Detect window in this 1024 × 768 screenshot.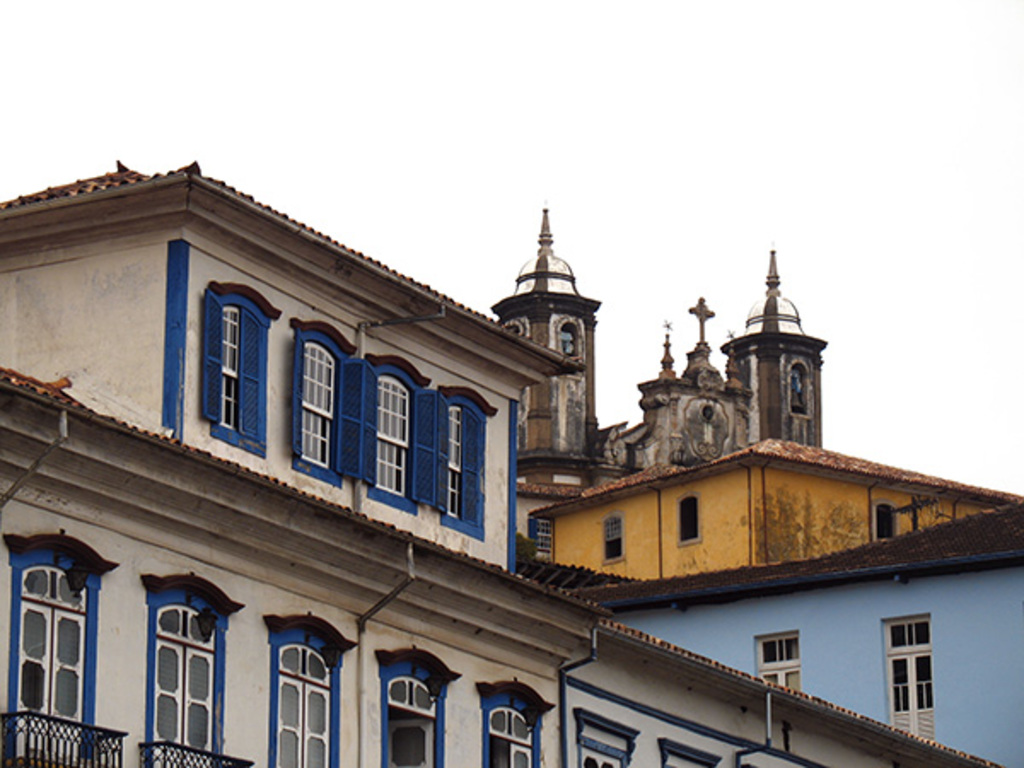
Detection: [x1=486, y1=705, x2=529, y2=766].
